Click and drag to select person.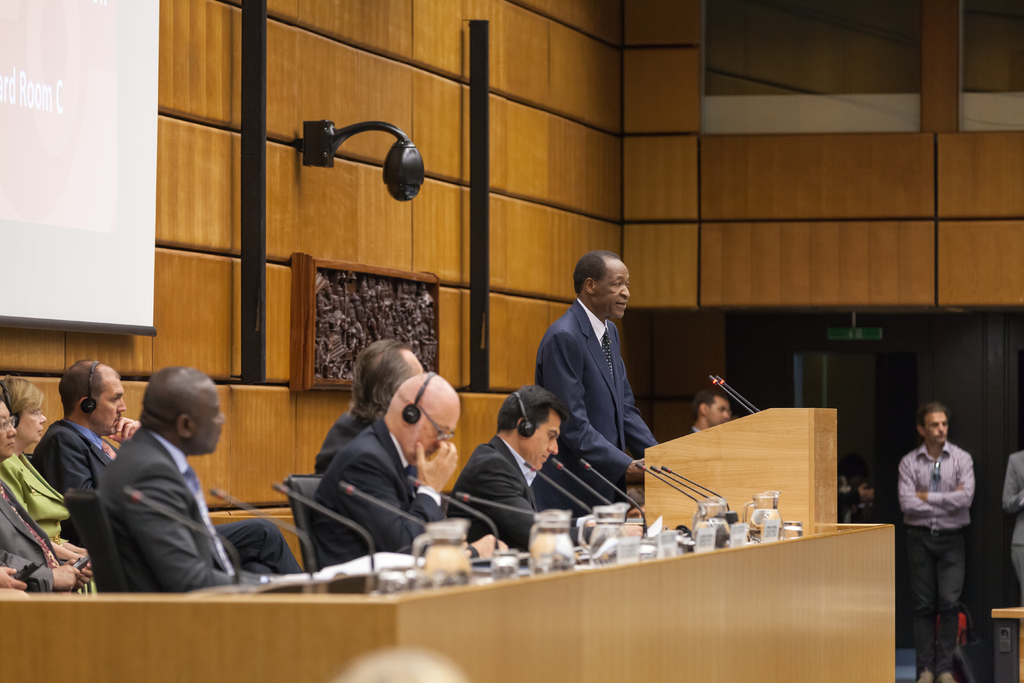
Selection: (x1=102, y1=368, x2=308, y2=595).
